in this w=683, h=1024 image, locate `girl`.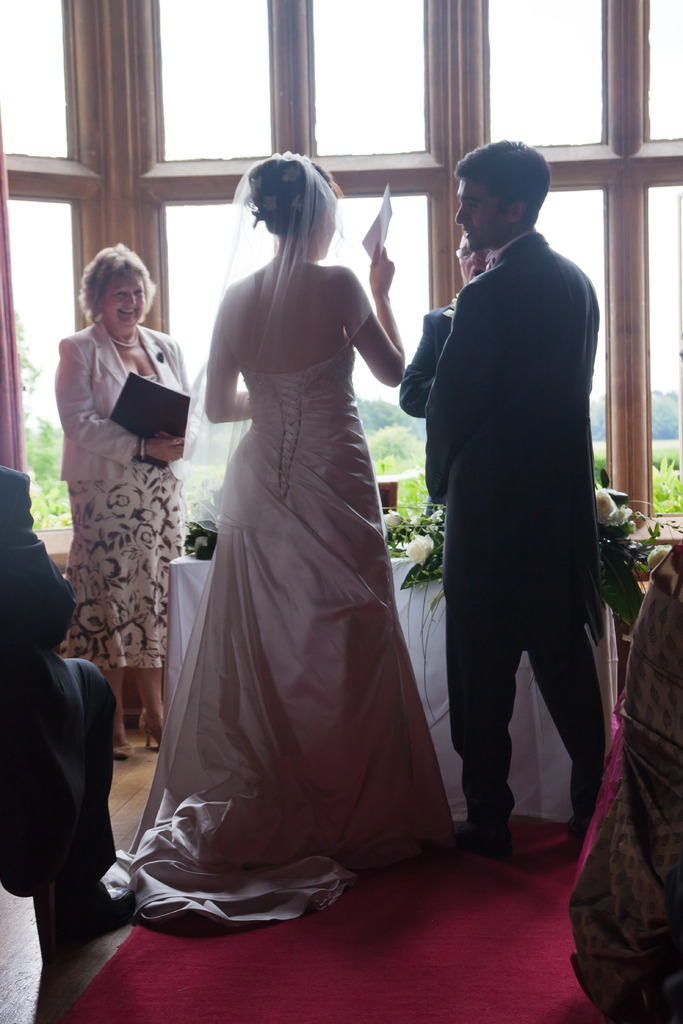
Bounding box: <box>105,152,470,930</box>.
